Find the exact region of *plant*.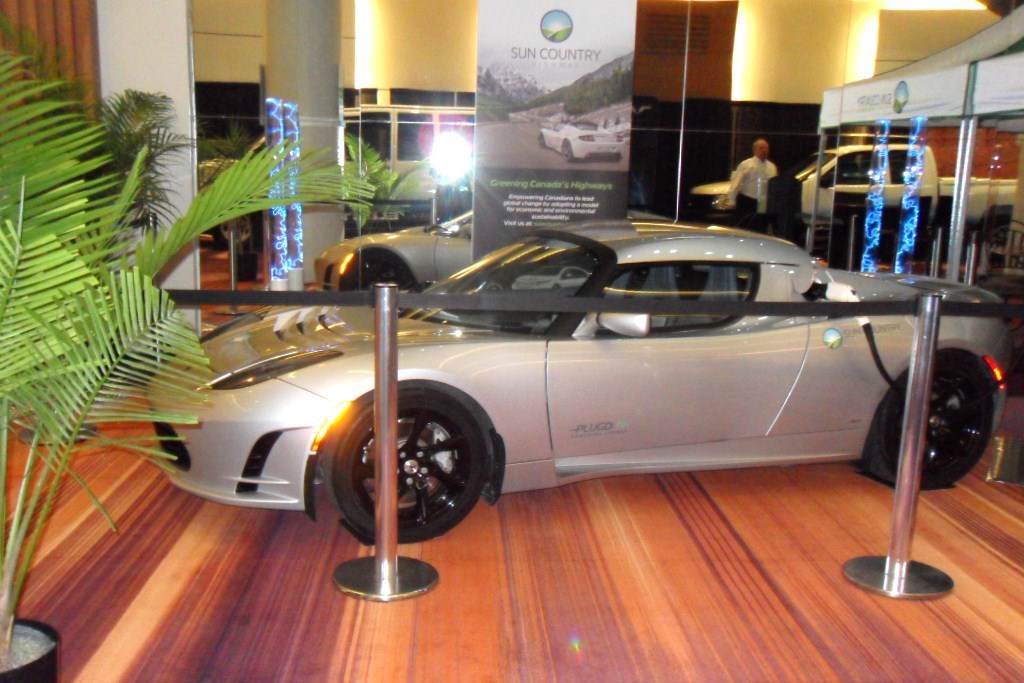
Exact region: (0,20,381,682).
